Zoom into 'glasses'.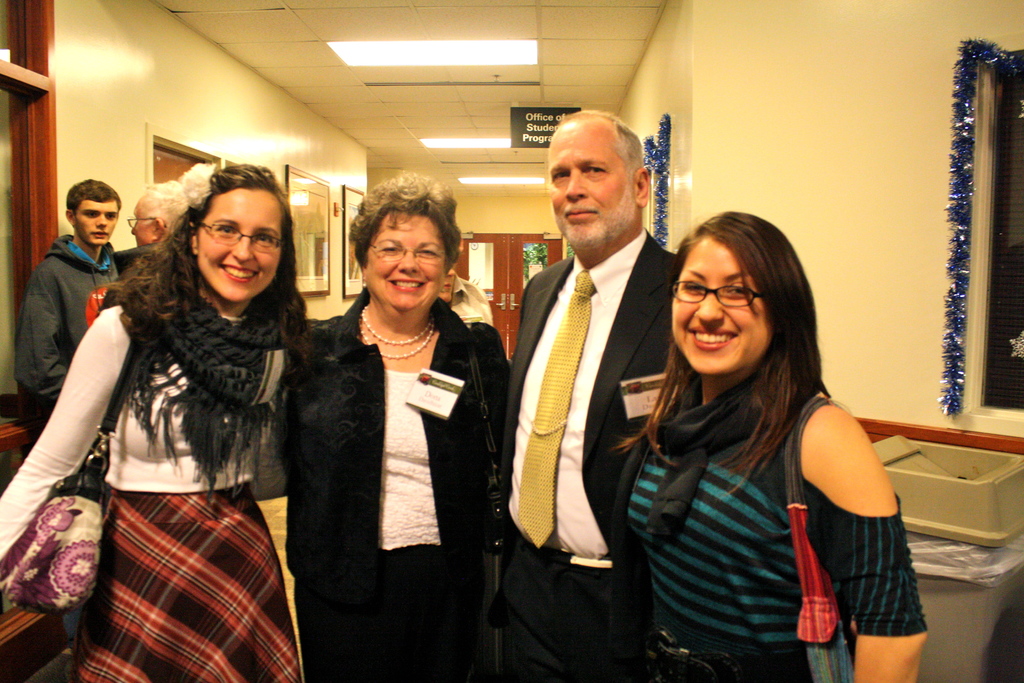
Zoom target: 122/212/178/233.
